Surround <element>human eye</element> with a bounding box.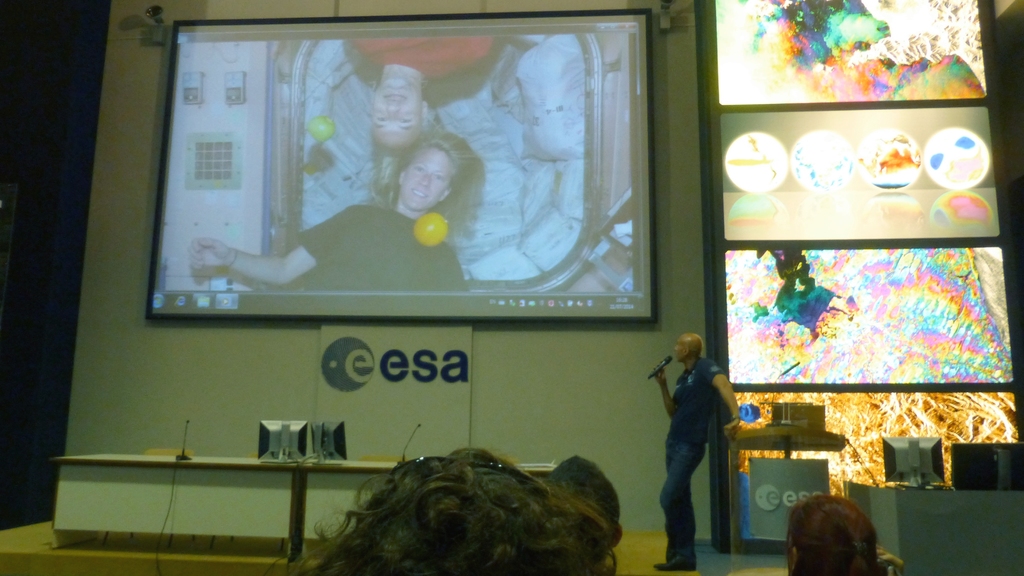
[433,173,444,183].
